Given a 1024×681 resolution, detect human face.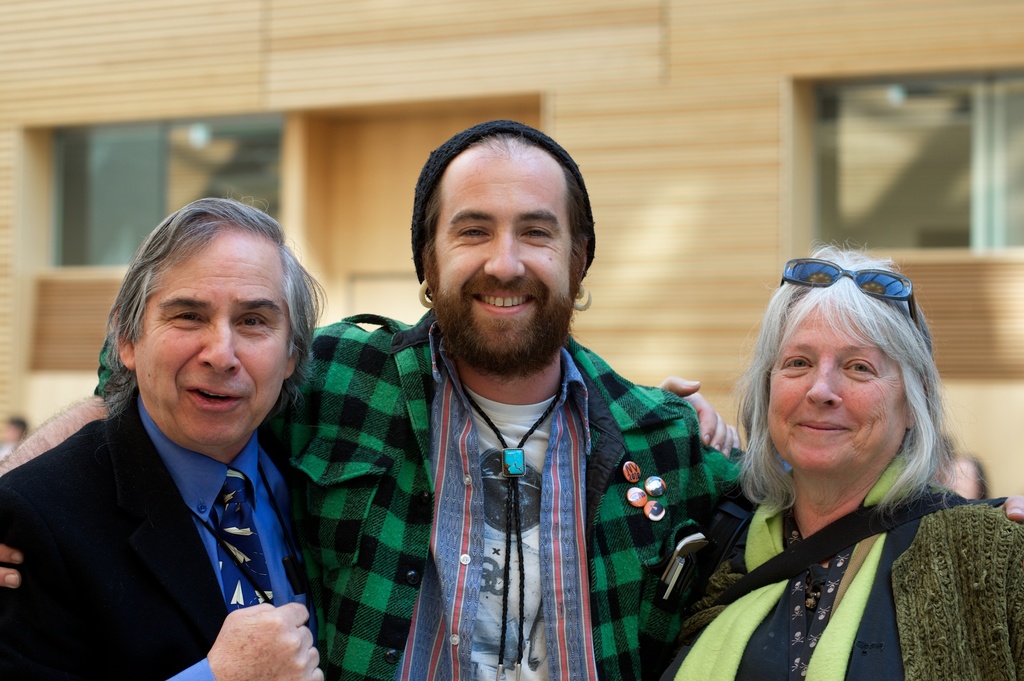
{"left": 428, "top": 142, "right": 574, "bottom": 368}.
